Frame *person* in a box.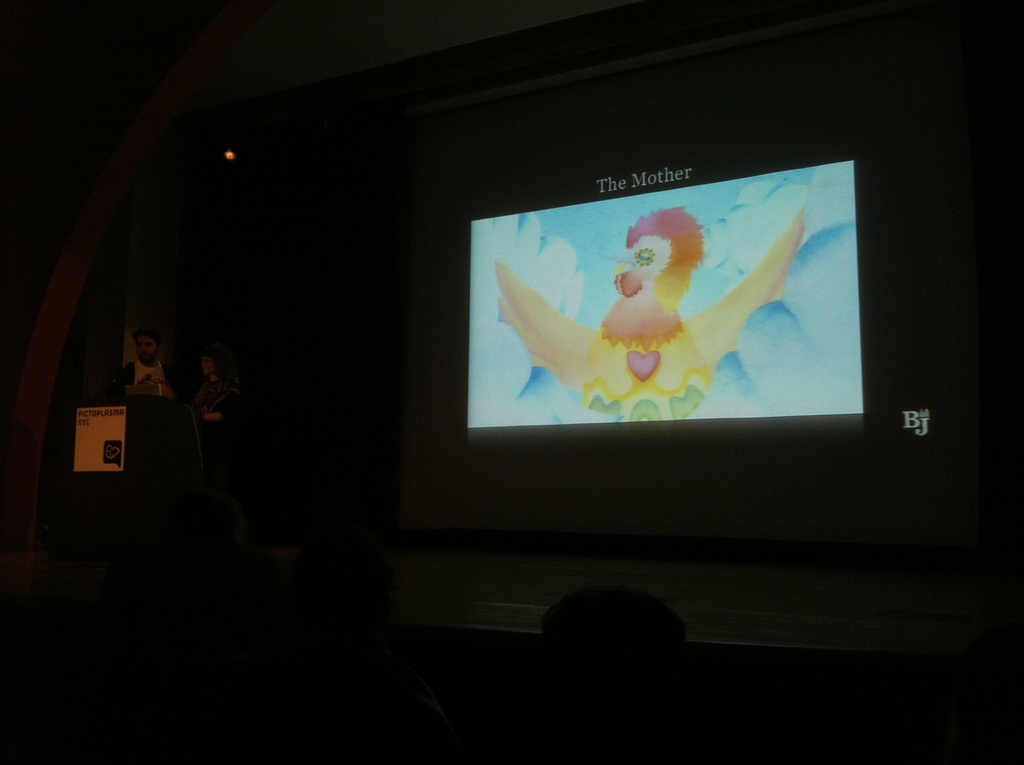
region(520, 590, 694, 764).
